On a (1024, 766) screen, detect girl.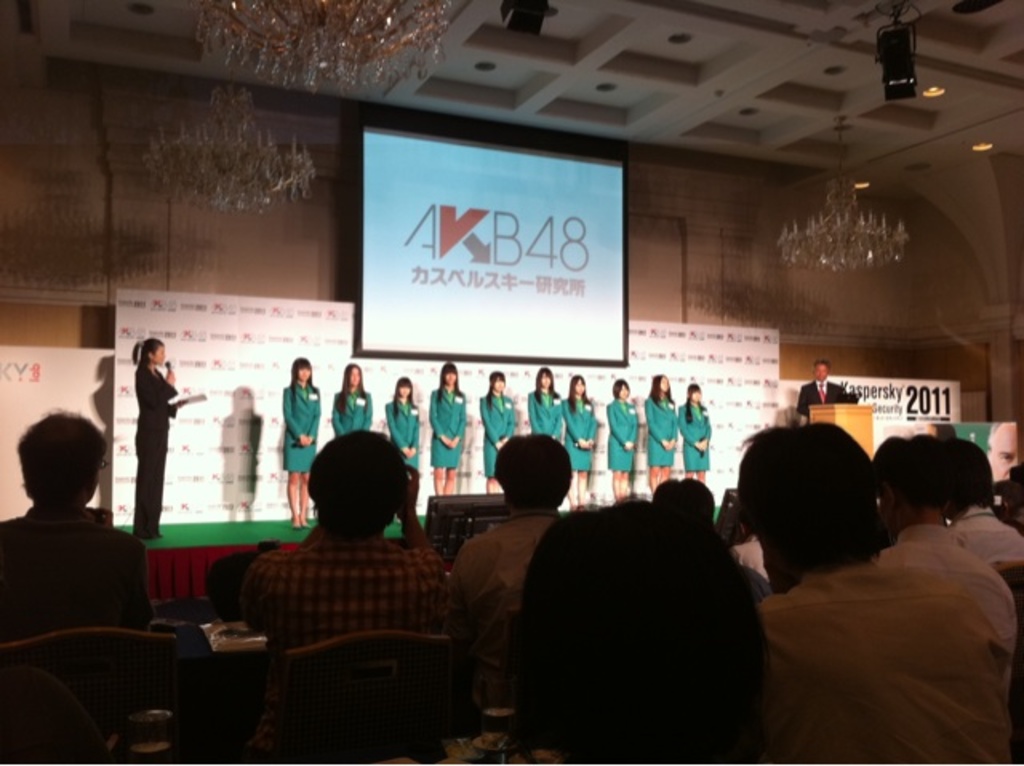
box=[510, 365, 552, 445].
